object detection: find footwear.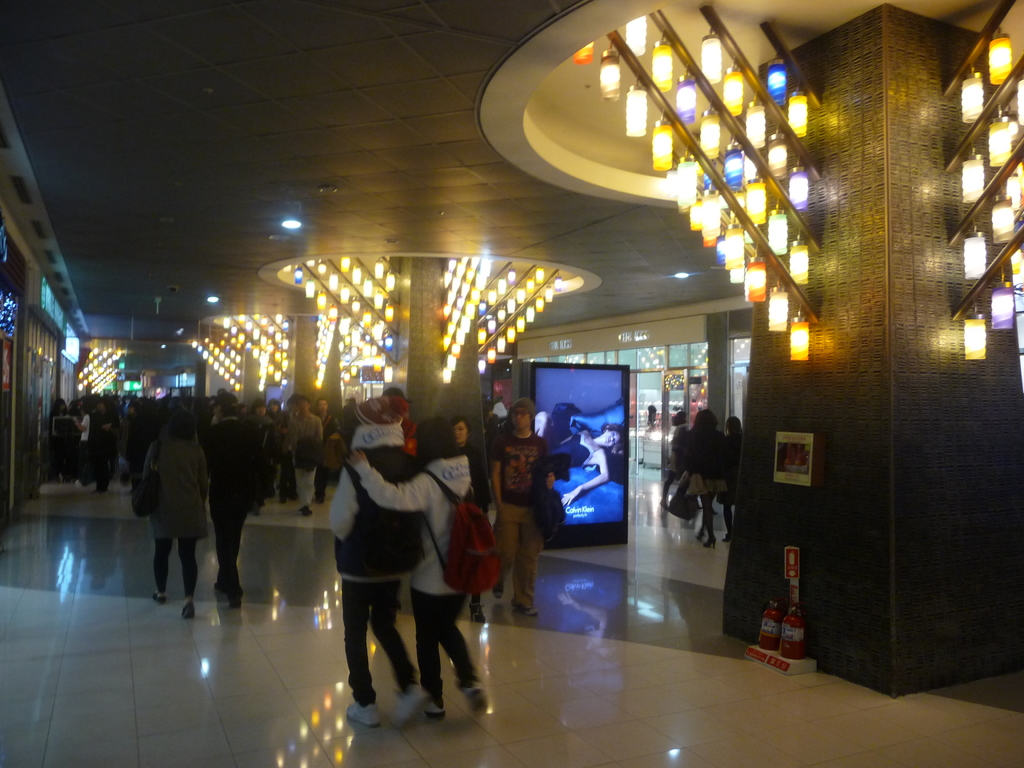
{"x1": 230, "y1": 595, "x2": 242, "y2": 606}.
